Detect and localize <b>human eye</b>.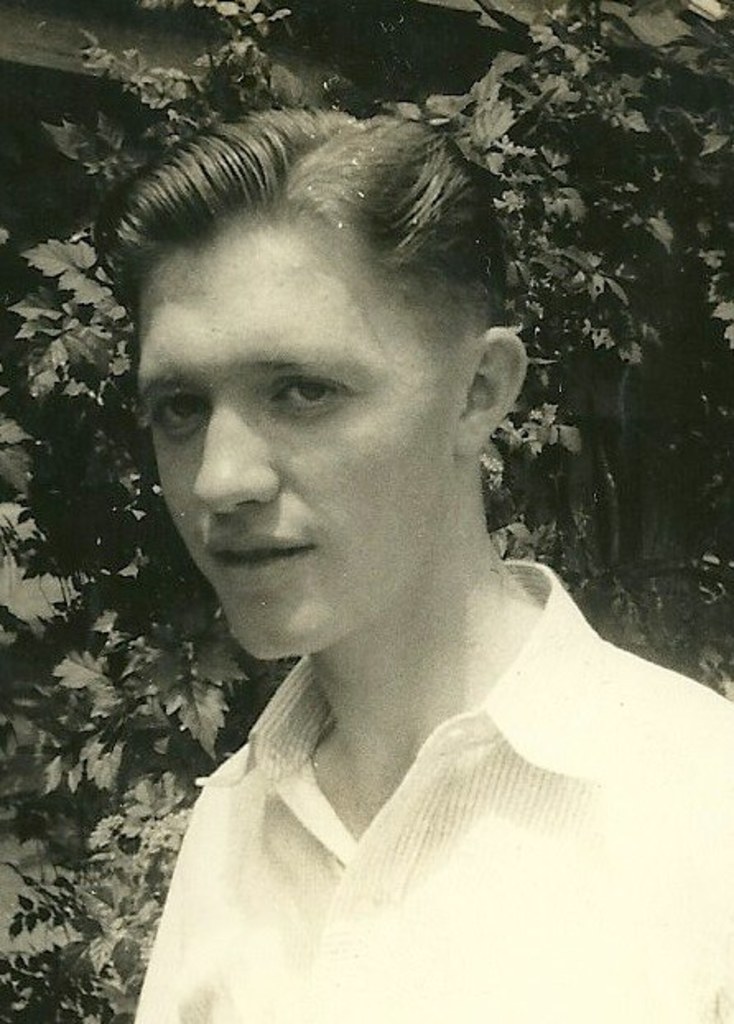
Localized at box=[148, 393, 211, 443].
